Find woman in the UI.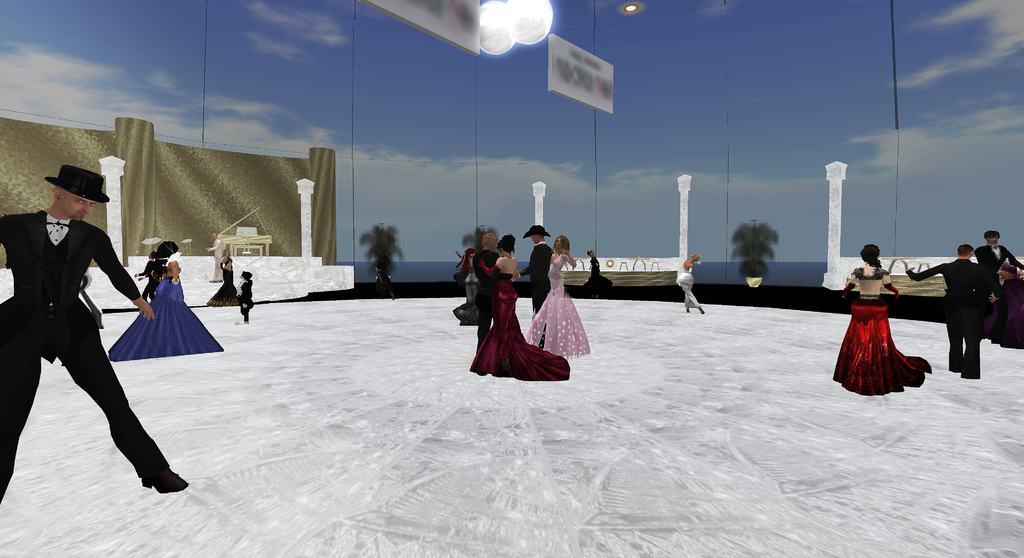
UI element at detection(843, 237, 929, 386).
